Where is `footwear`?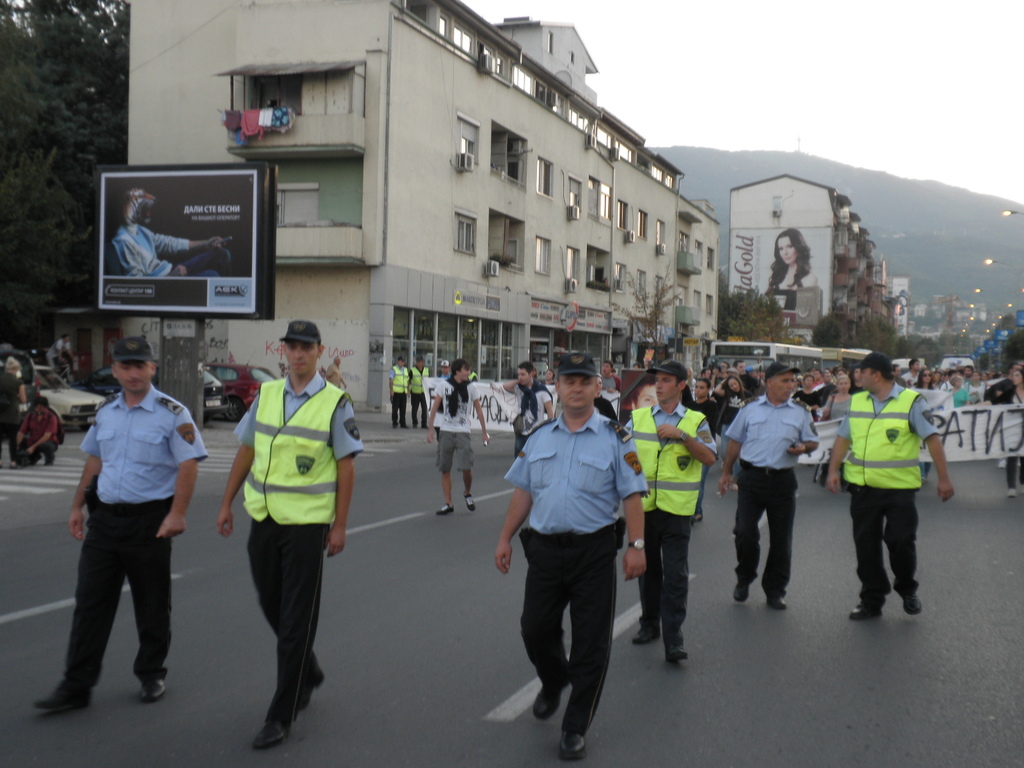
<region>42, 449, 50, 466</region>.
